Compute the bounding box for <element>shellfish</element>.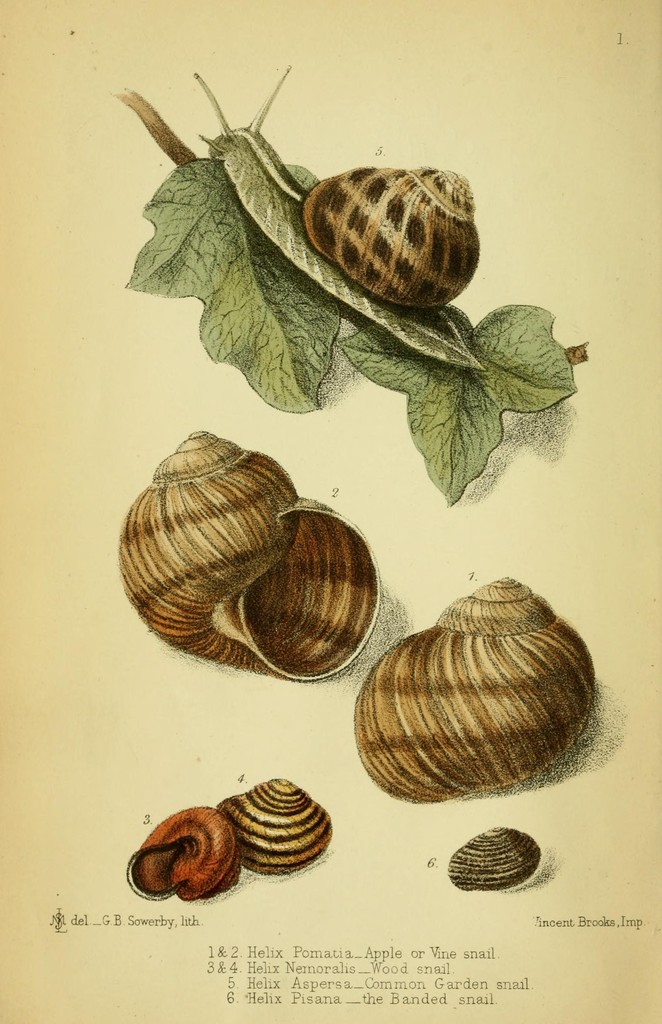
[358, 575, 594, 808].
